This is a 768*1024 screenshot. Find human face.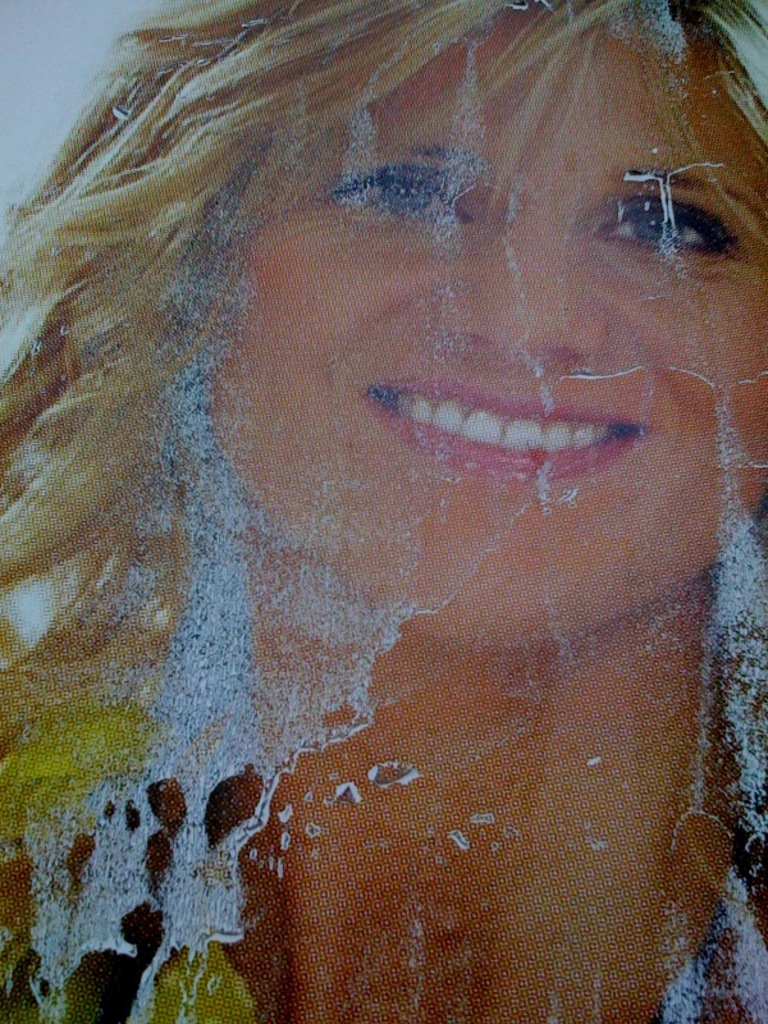
Bounding box: Rect(188, 0, 767, 654).
